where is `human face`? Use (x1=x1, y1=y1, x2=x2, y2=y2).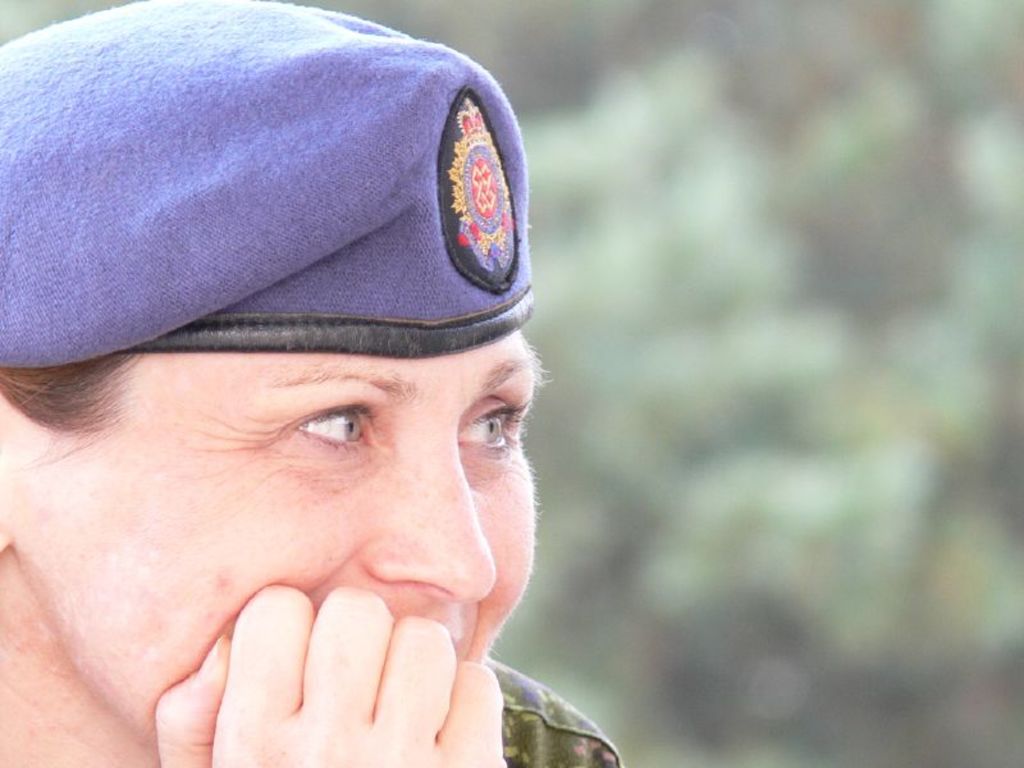
(x1=19, y1=328, x2=538, y2=760).
